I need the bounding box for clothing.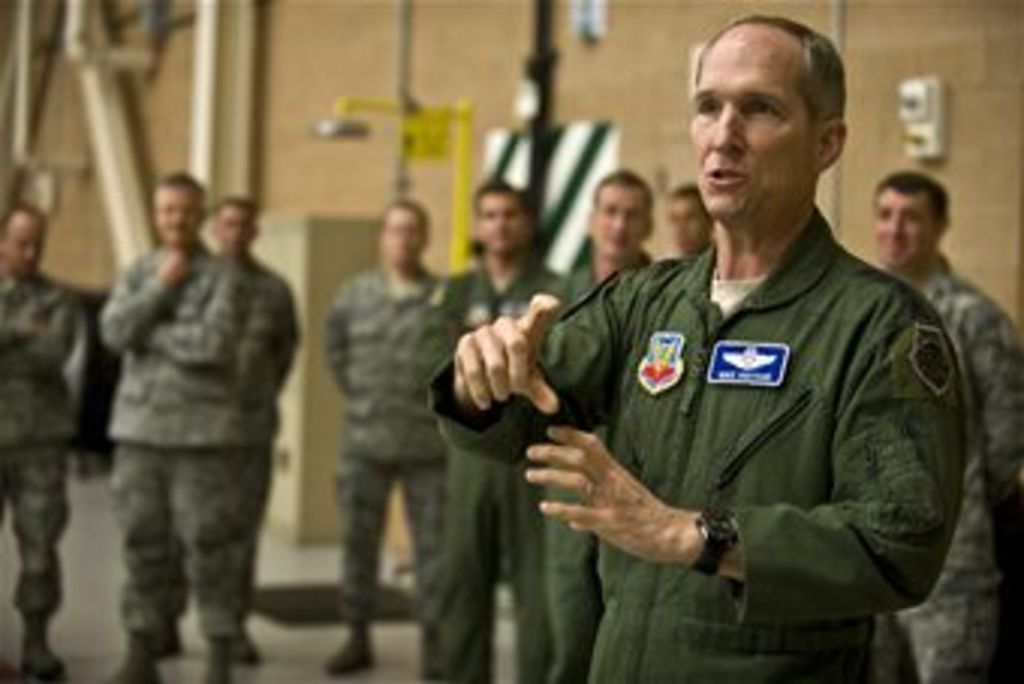
Here it is: x1=876, y1=256, x2=1021, y2=681.
